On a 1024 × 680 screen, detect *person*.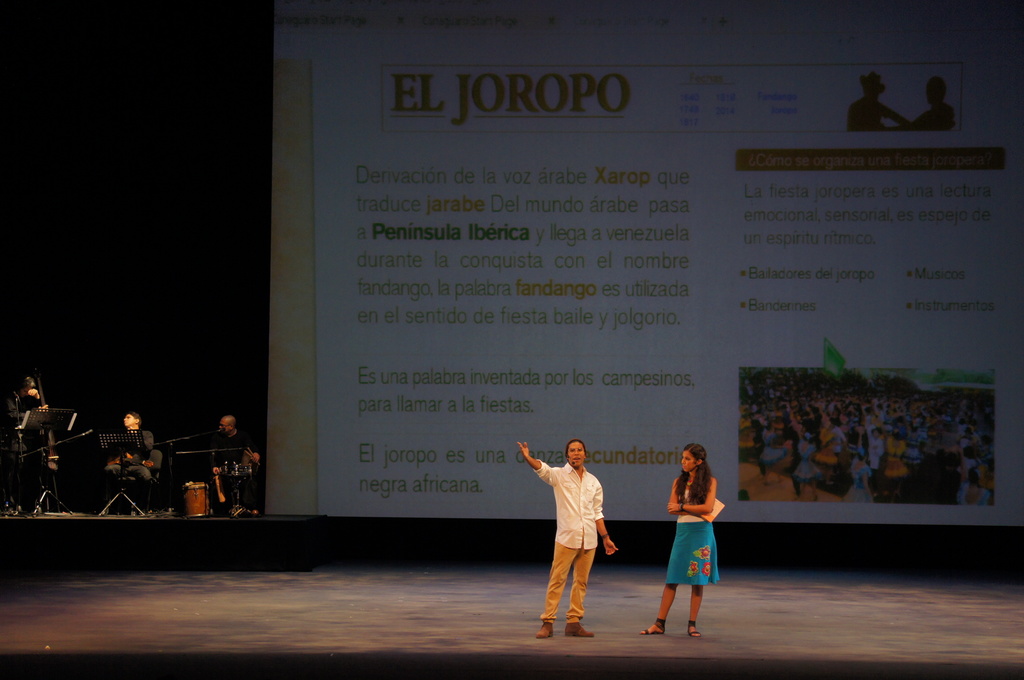
(662,439,733,640).
